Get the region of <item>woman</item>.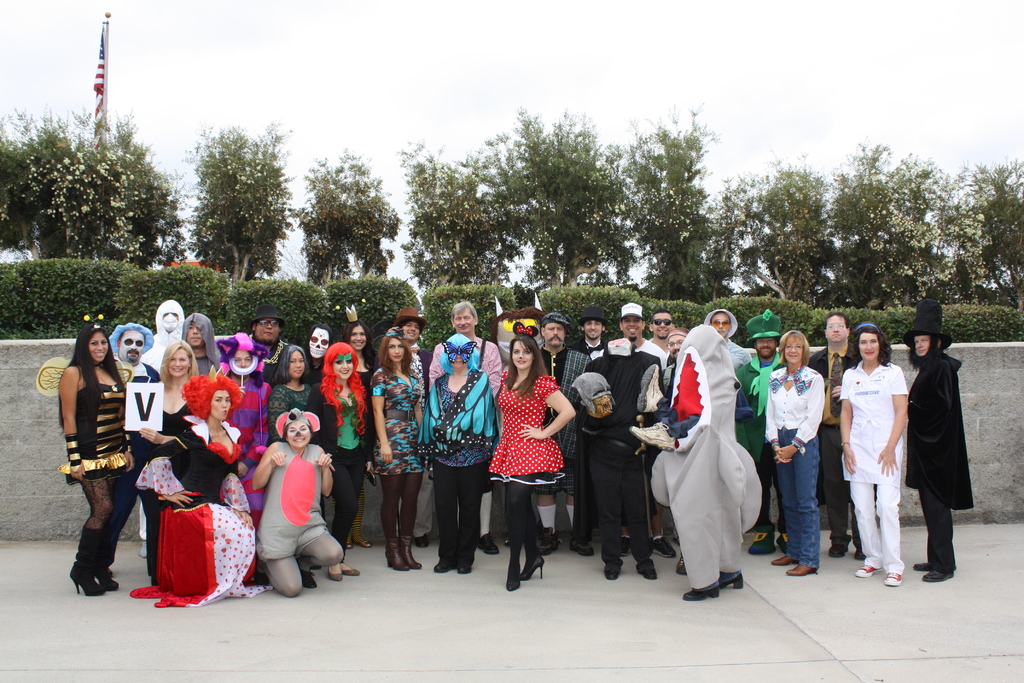
(x1=666, y1=296, x2=762, y2=600).
